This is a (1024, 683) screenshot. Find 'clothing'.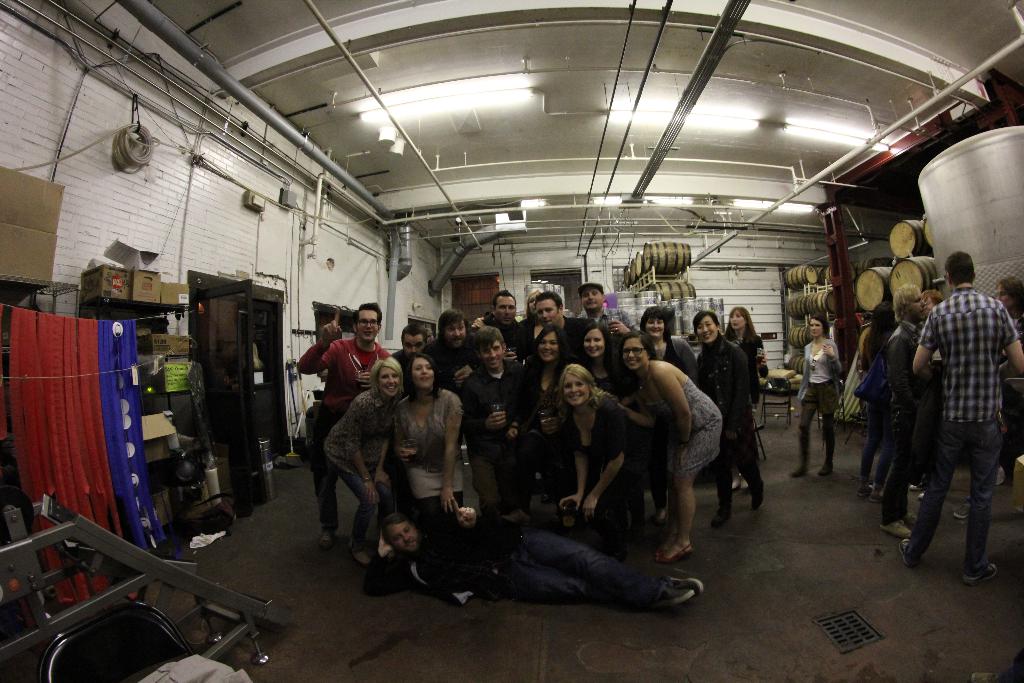
Bounding box: bbox(584, 412, 653, 521).
